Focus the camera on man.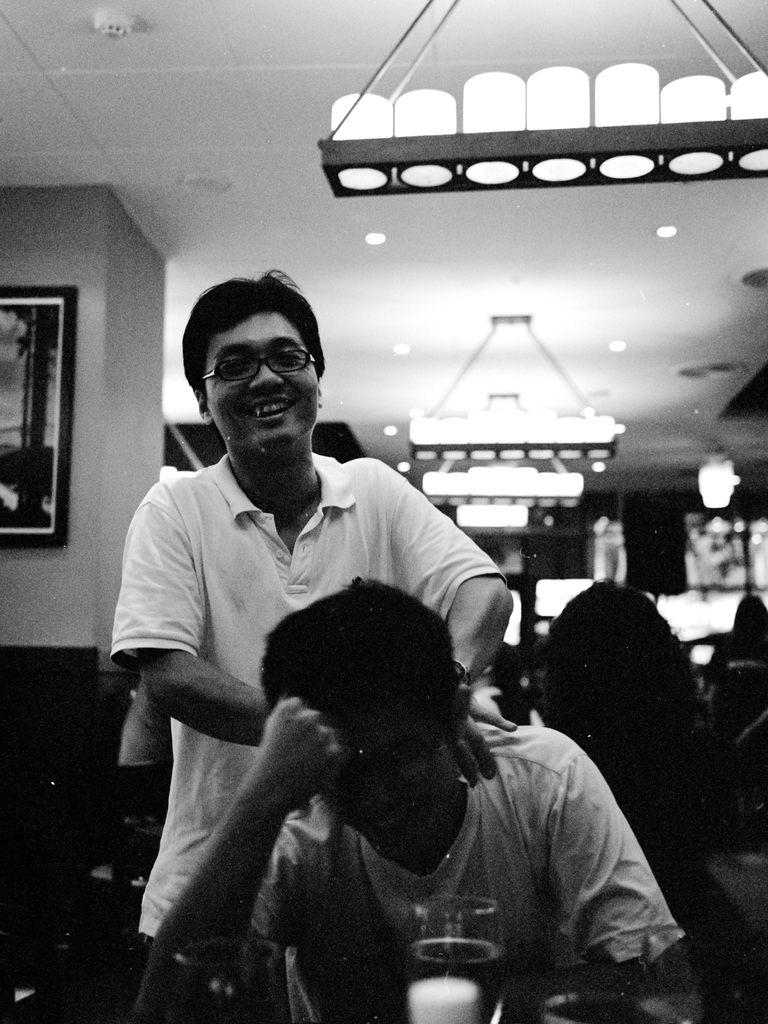
Focus region: bbox=(94, 276, 504, 1019).
